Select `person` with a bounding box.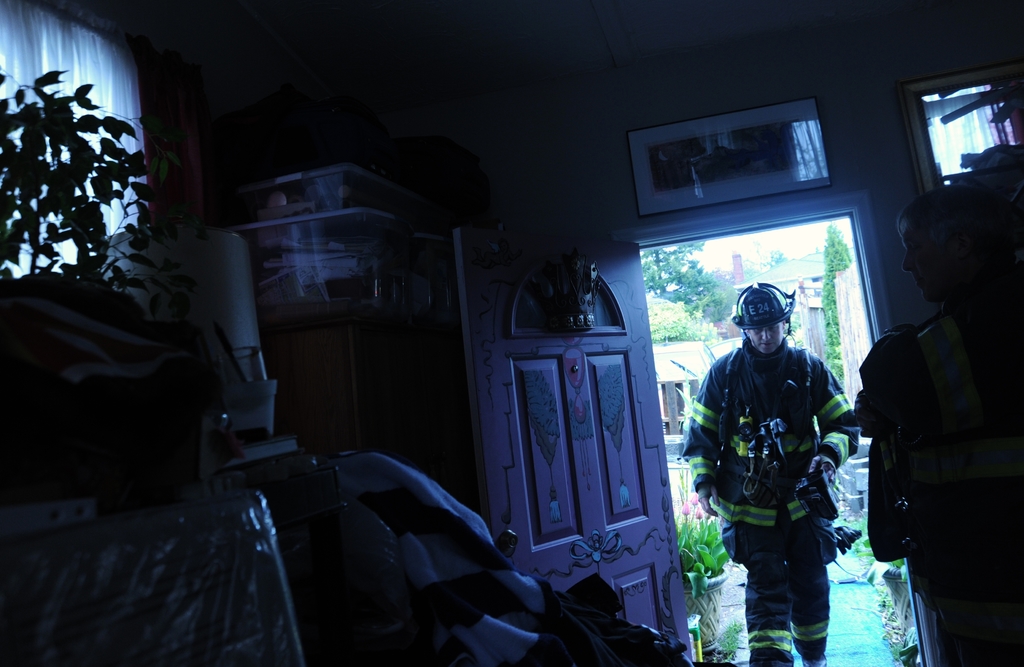
pyautogui.locateOnScreen(679, 276, 859, 666).
